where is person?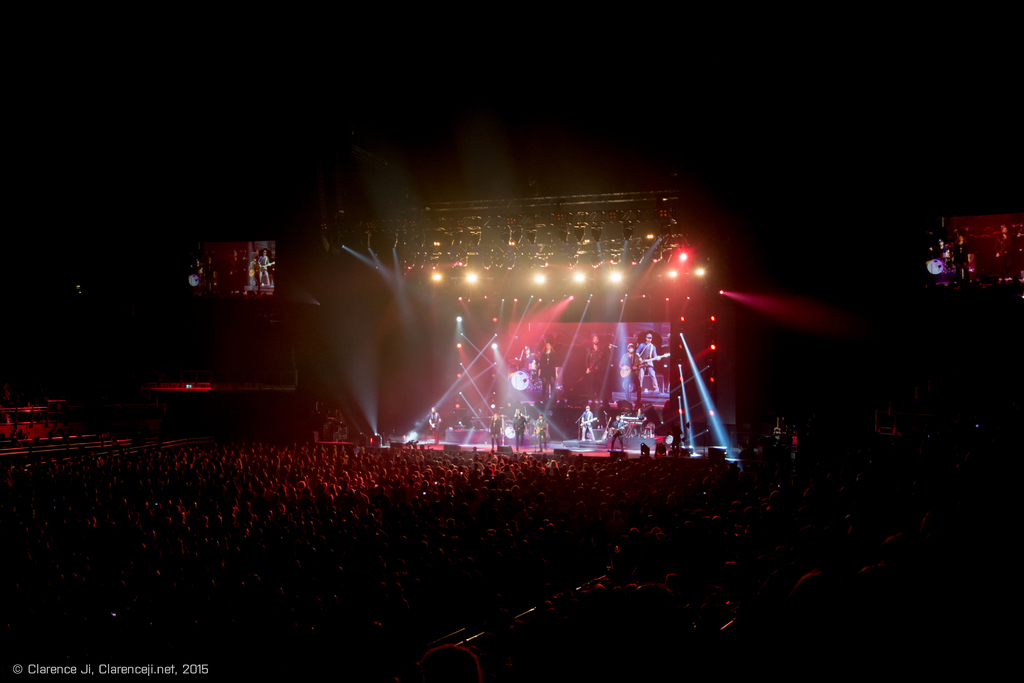
(513,407,531,454).
